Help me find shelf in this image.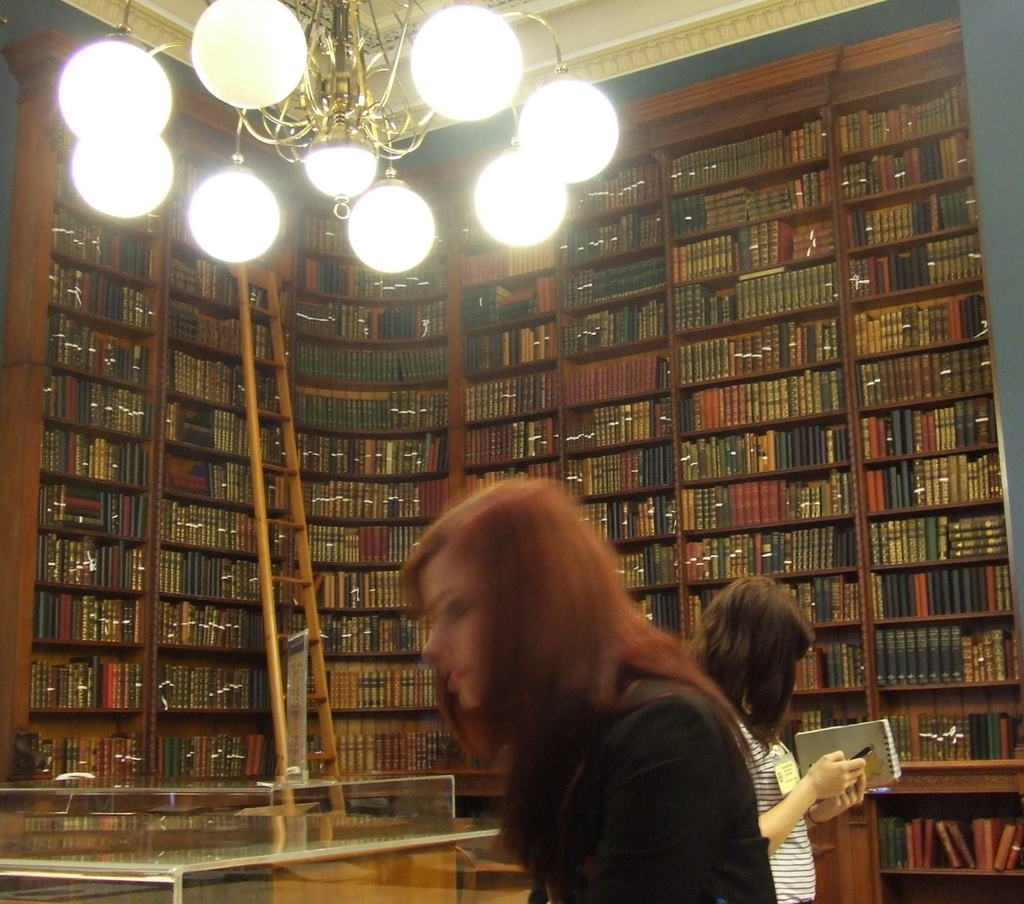
Found it: 461,361,564,423.
